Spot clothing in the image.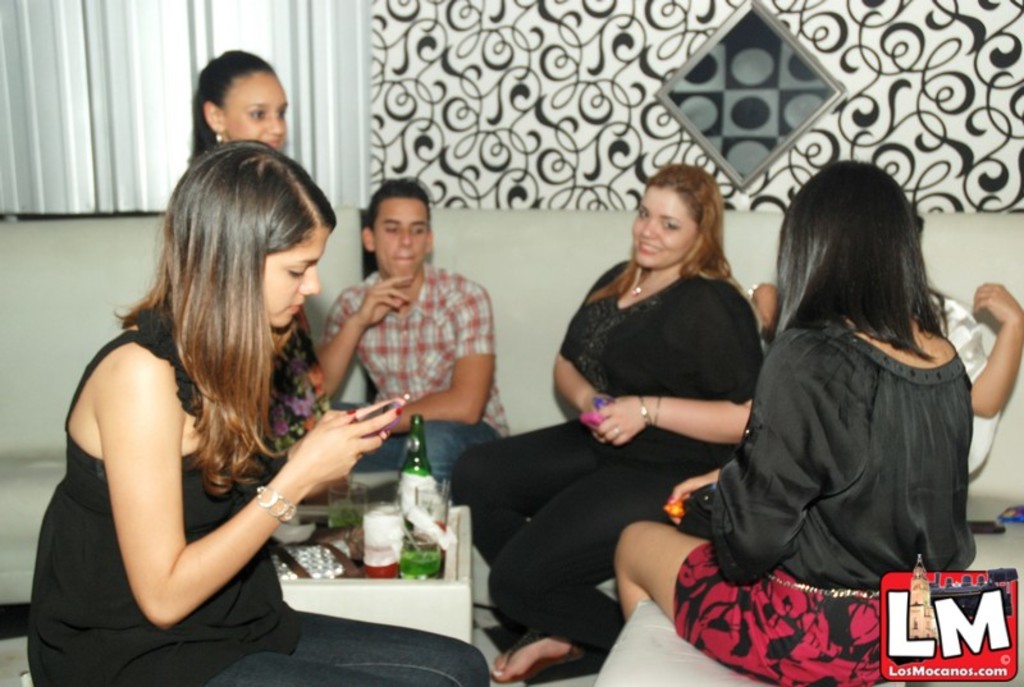
clothing found at select_region(453, 261, 764, 651).
